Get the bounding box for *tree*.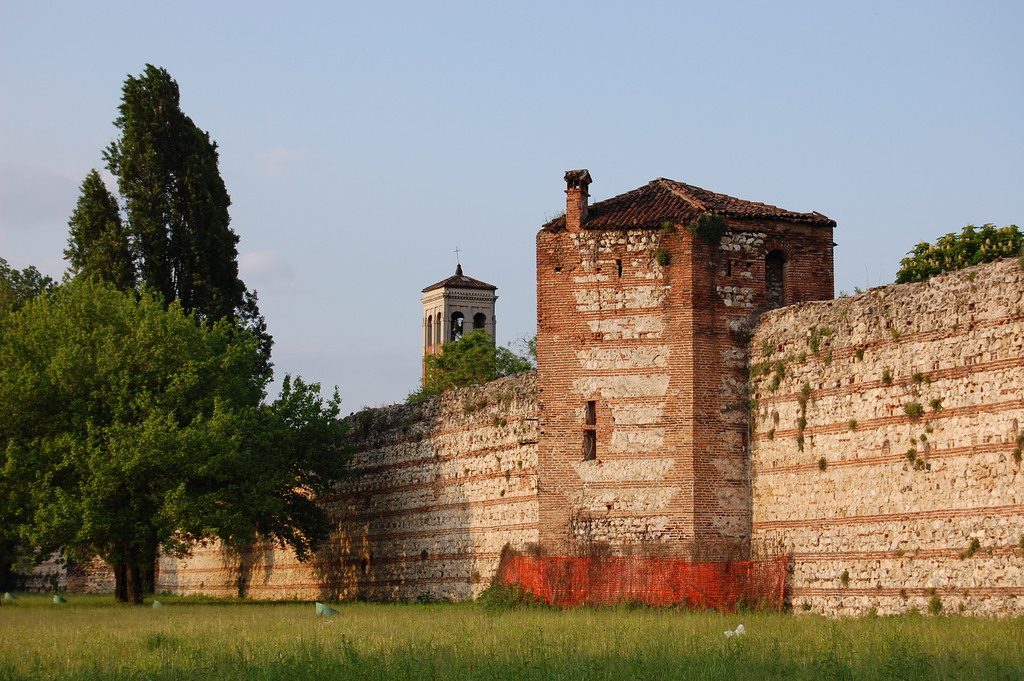
crop(2, 268, 348, 607).
